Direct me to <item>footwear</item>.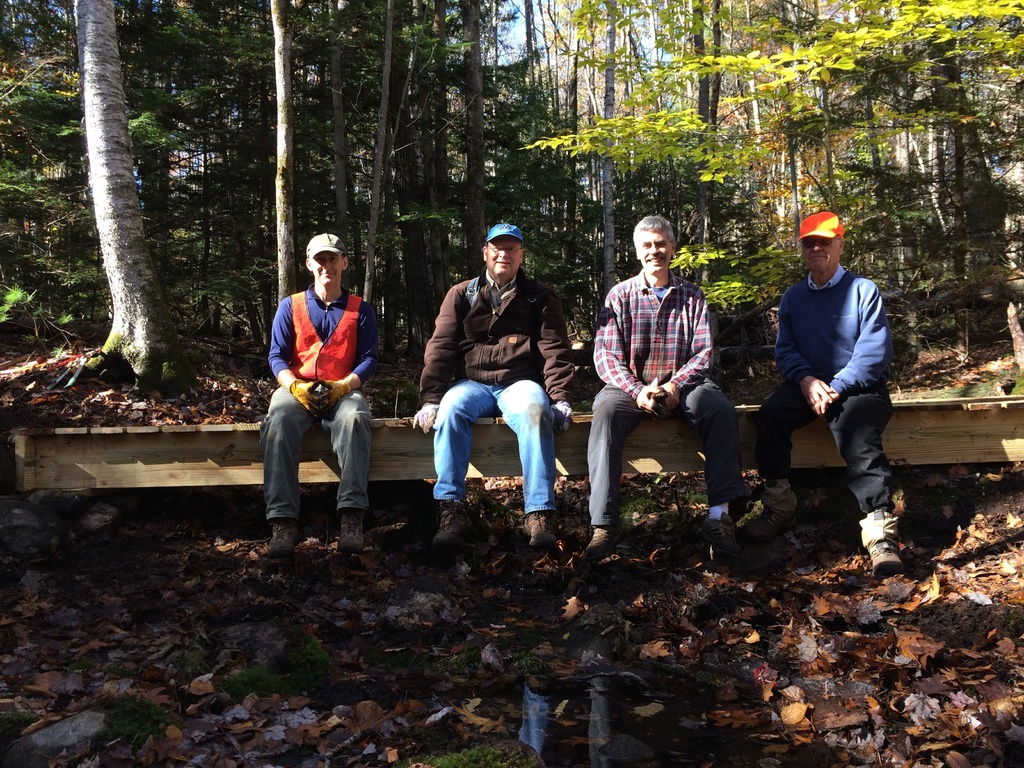
Direction: 732 499 794 545.
